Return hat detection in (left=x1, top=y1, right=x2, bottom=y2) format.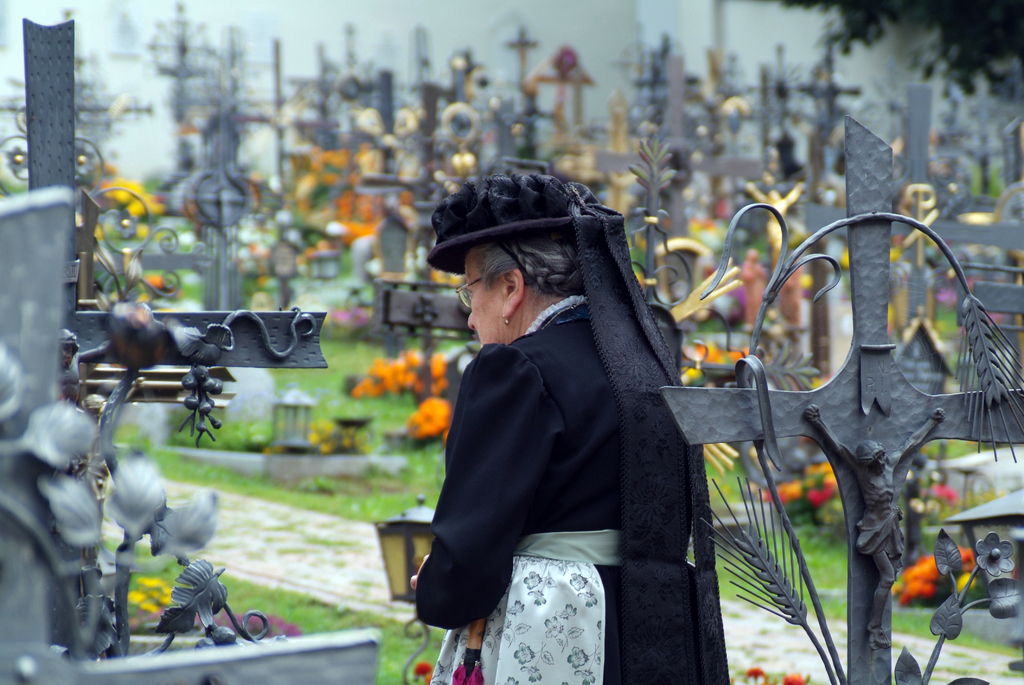
(left=425, top=166, right=729, bottom=684).
